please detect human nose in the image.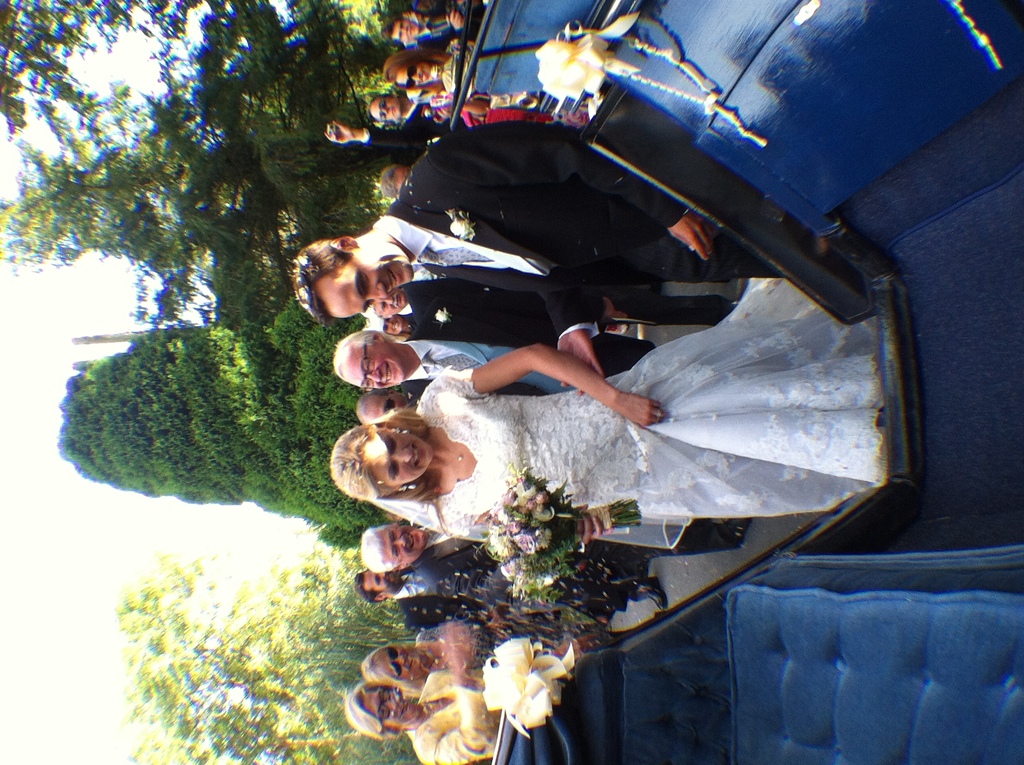
{"x1": 389, "y1": 447, "x2": 413, "y2": 463}.
